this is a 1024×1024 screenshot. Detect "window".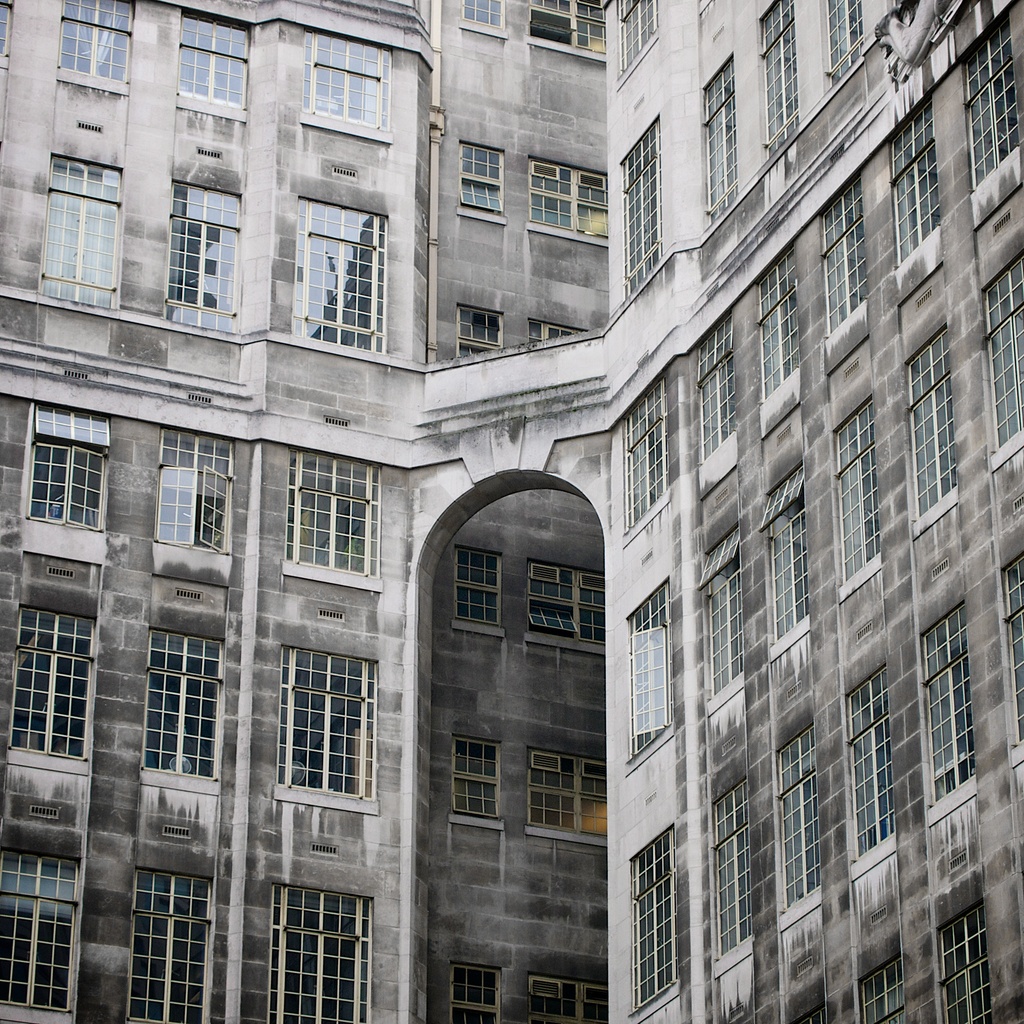
(696, 313, 734, 463).
